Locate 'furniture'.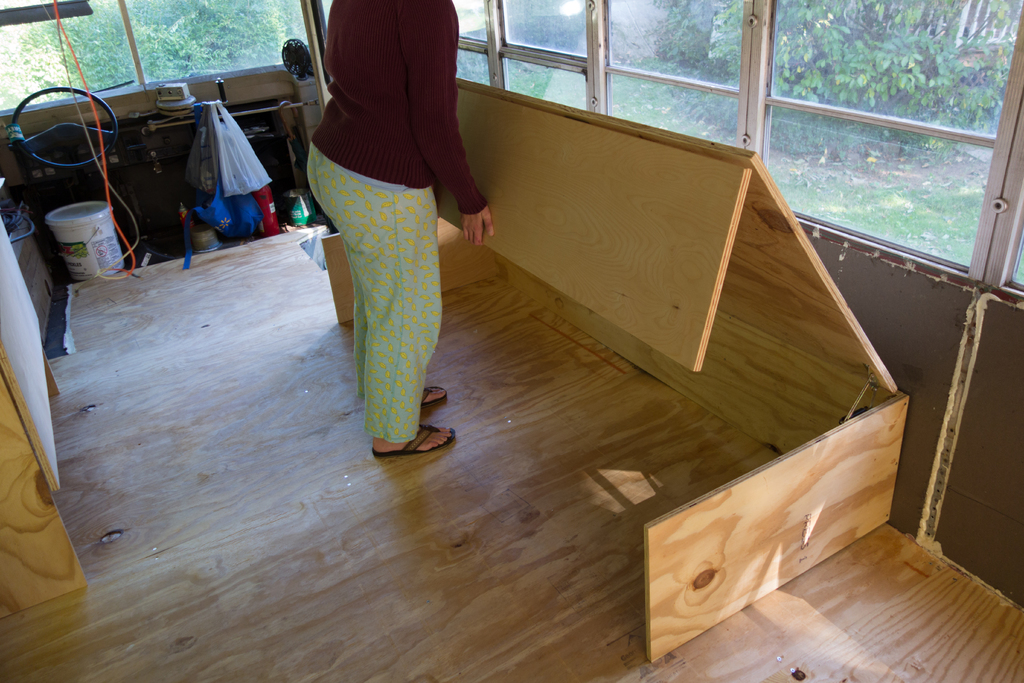
Bounding box: bbox(319, 44, 909, 666).
